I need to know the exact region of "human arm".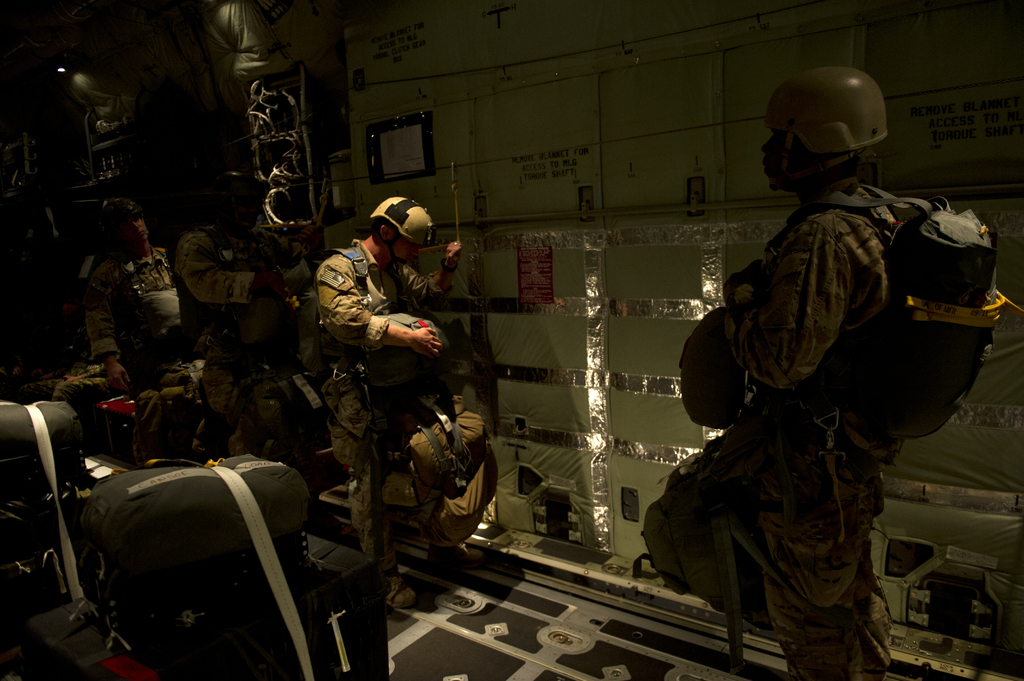
Region: left=317, top=254, right=440, bottom=354.
